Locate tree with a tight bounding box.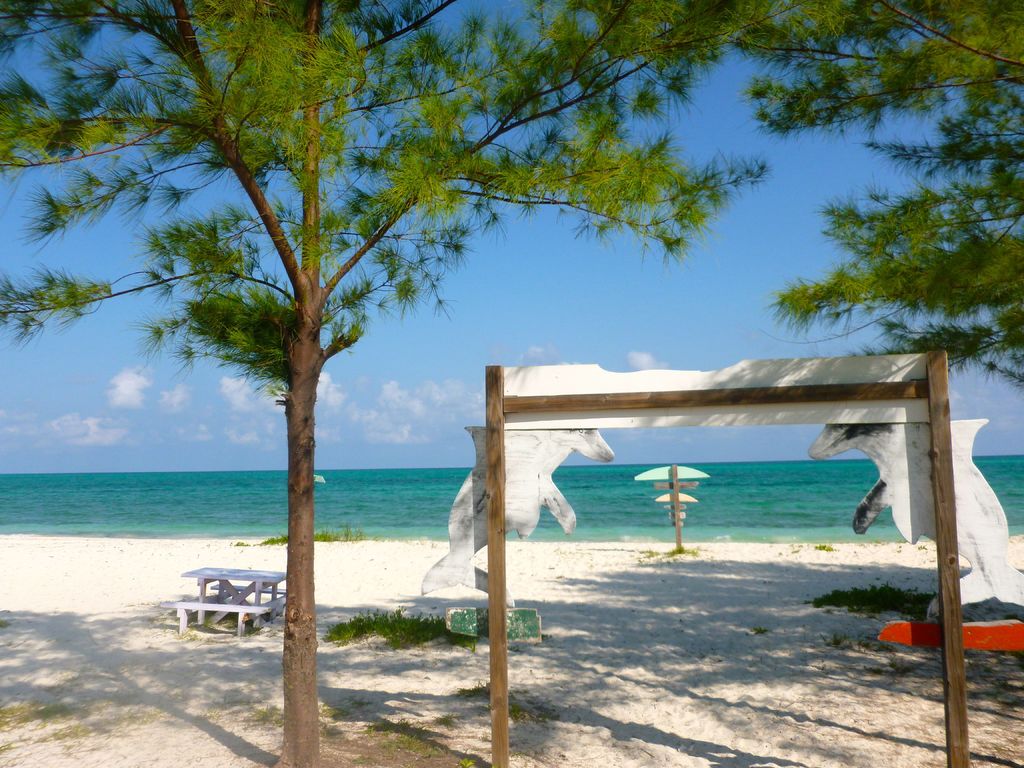
[730, 3, 1023, 389].
